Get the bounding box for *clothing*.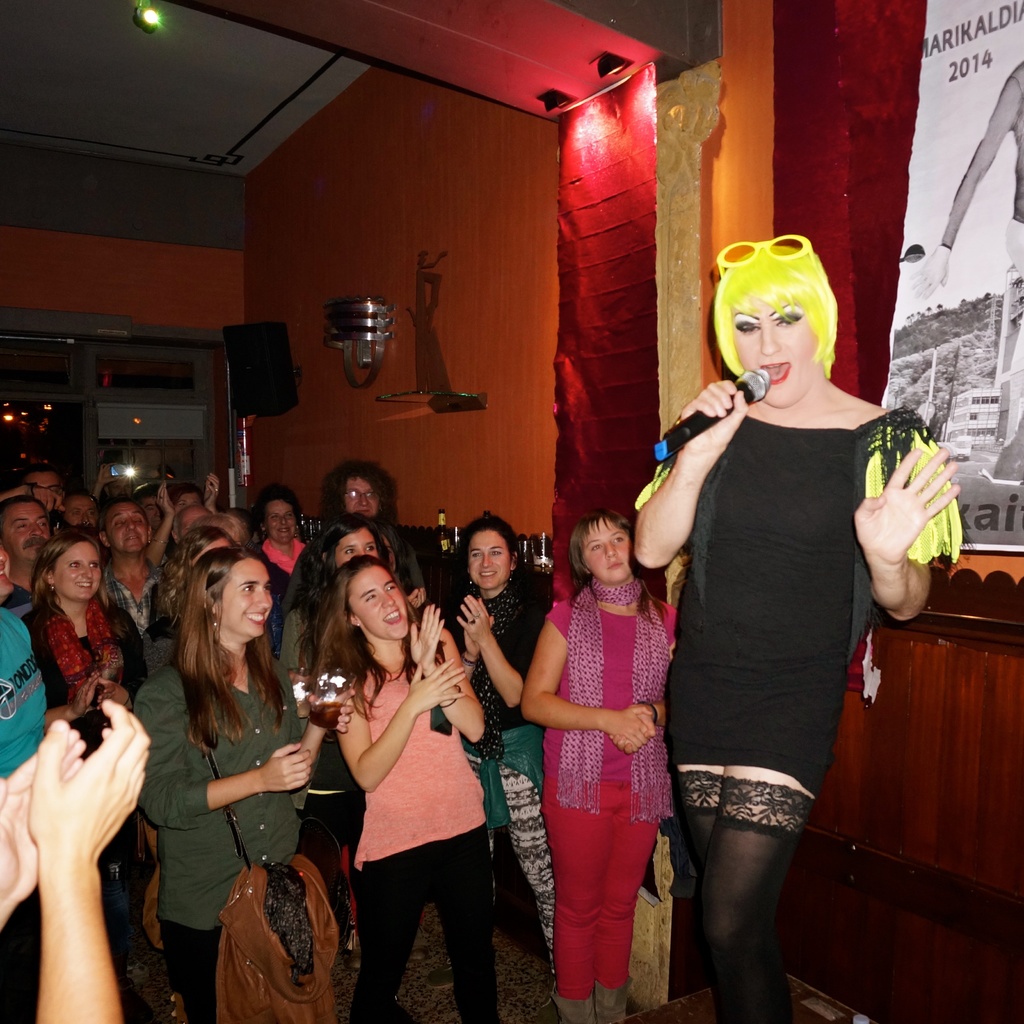
region(6, 600, 149, 733).
